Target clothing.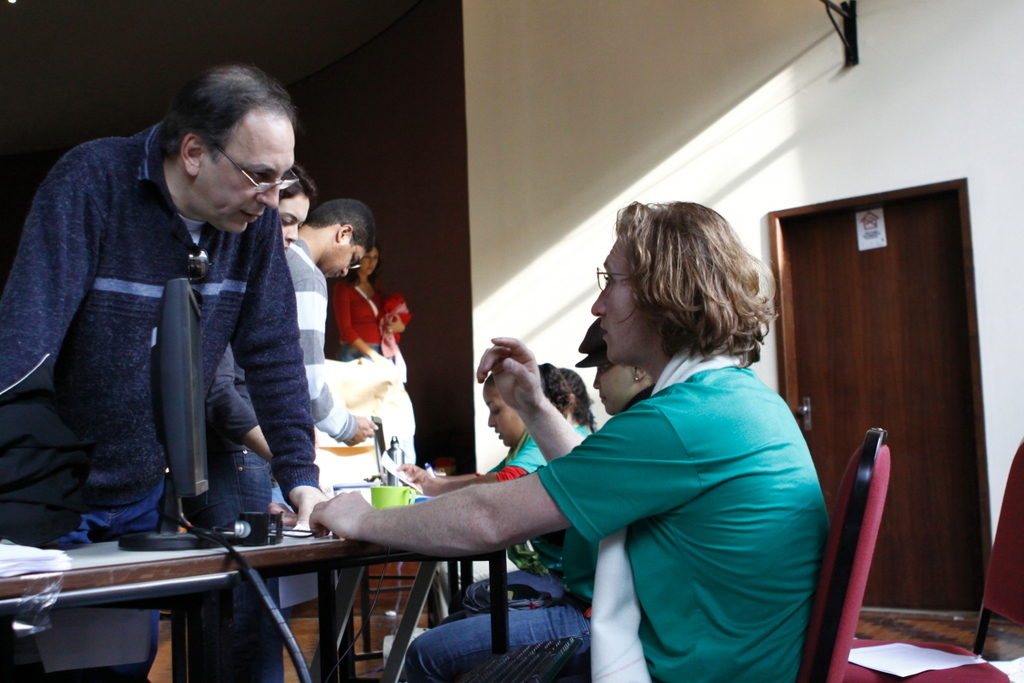
Target region: (487,426,543,482).
